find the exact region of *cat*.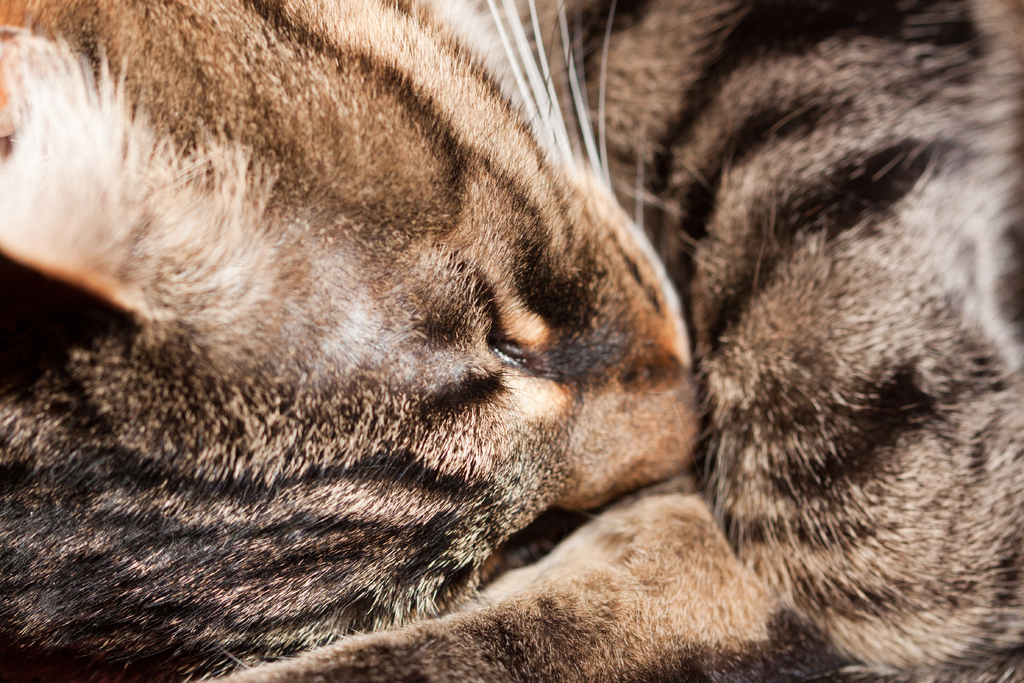
Exact region: (left=0, top=0, right=1023, bottom=681).
